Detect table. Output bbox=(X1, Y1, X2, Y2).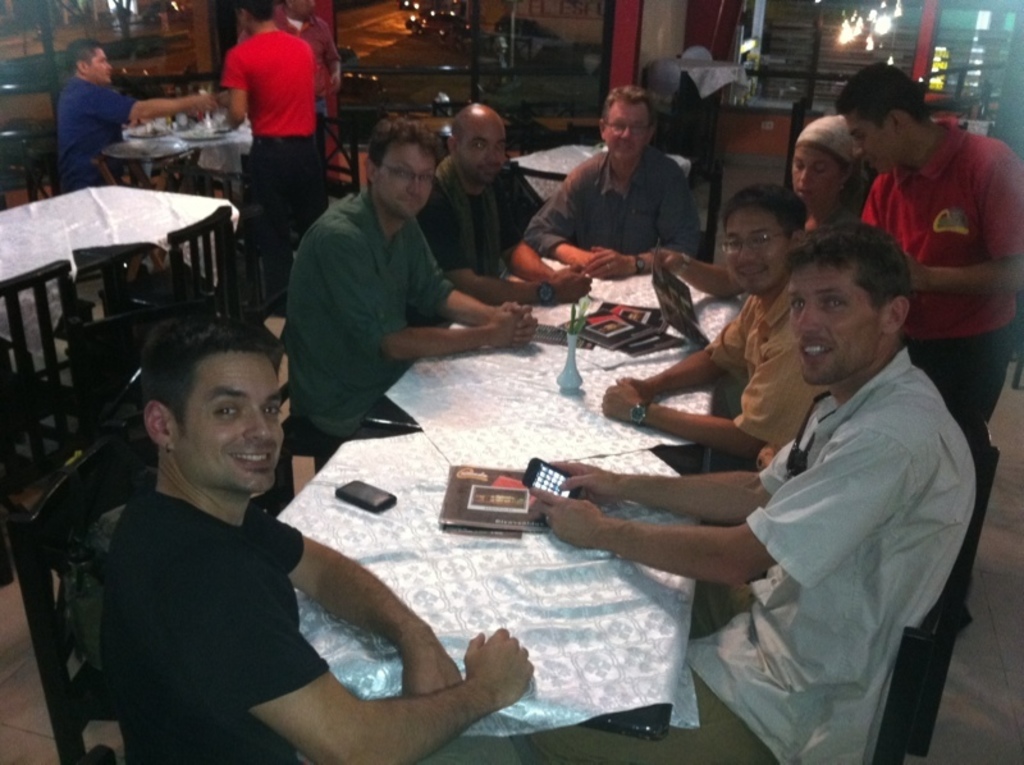
bbox=(358, 246, 748, 463).
